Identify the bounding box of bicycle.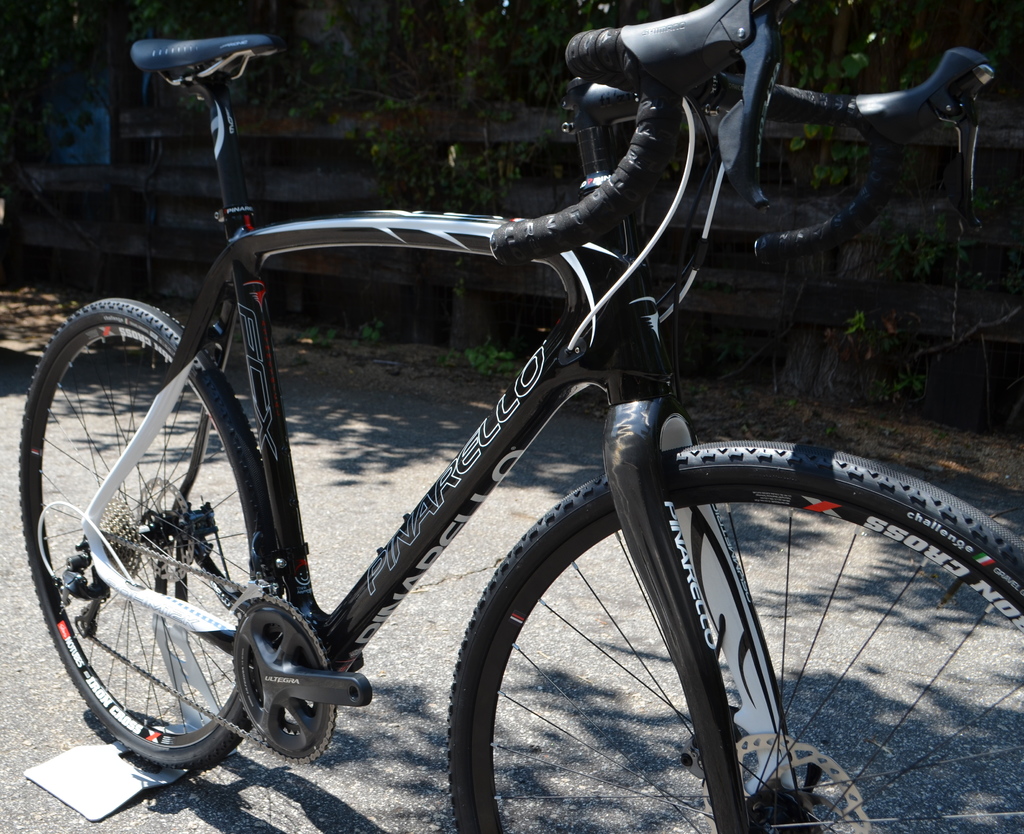
box=[10, 0, 984, 821].
